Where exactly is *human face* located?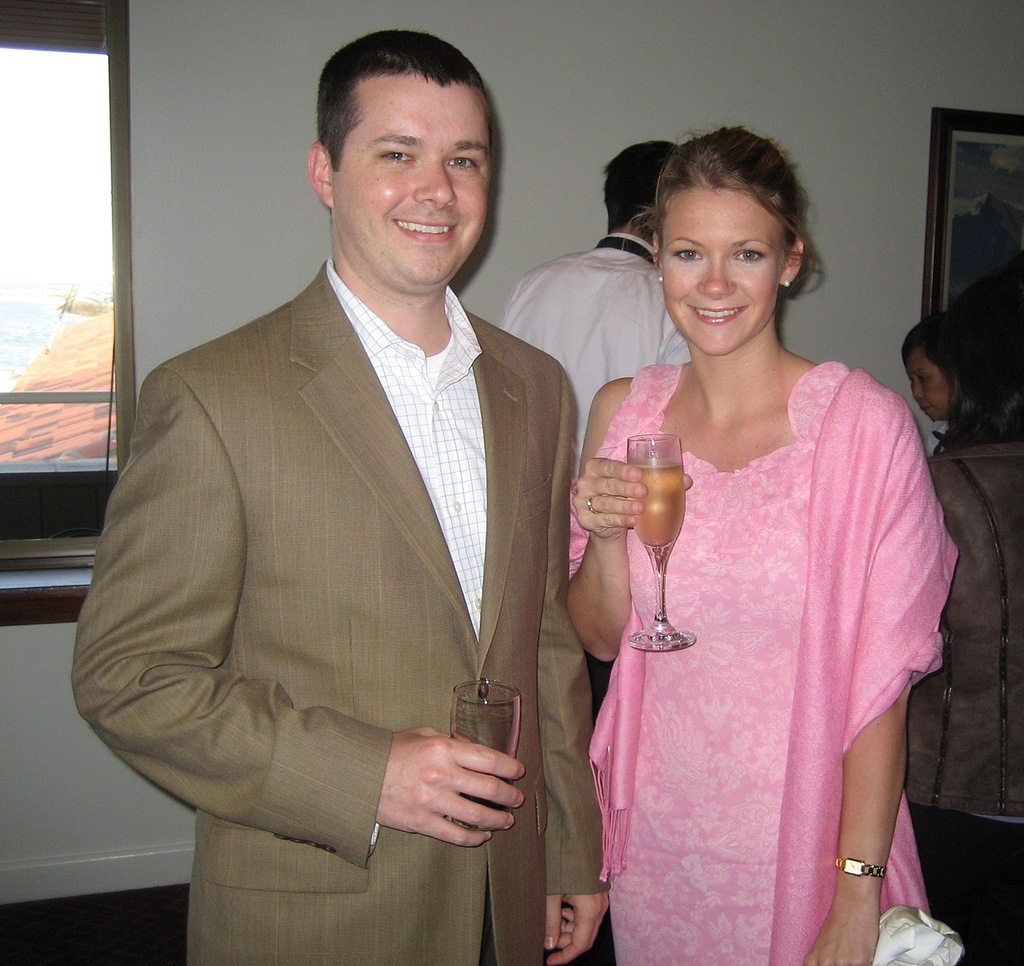
Its bounding box is <region>335, 66, 485, 299</region>.
